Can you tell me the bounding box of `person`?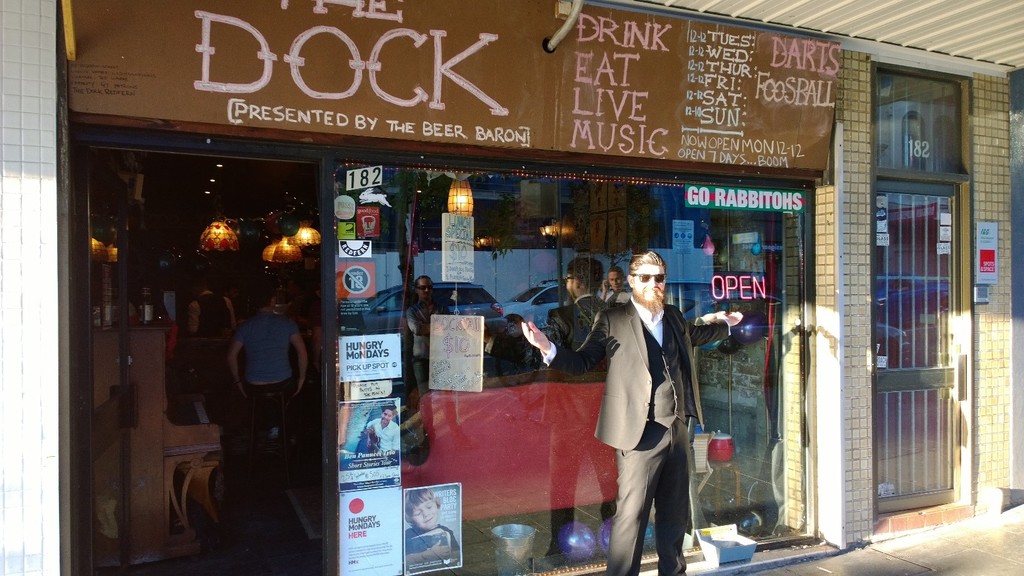
bbox(184, 273, 232, 399).
